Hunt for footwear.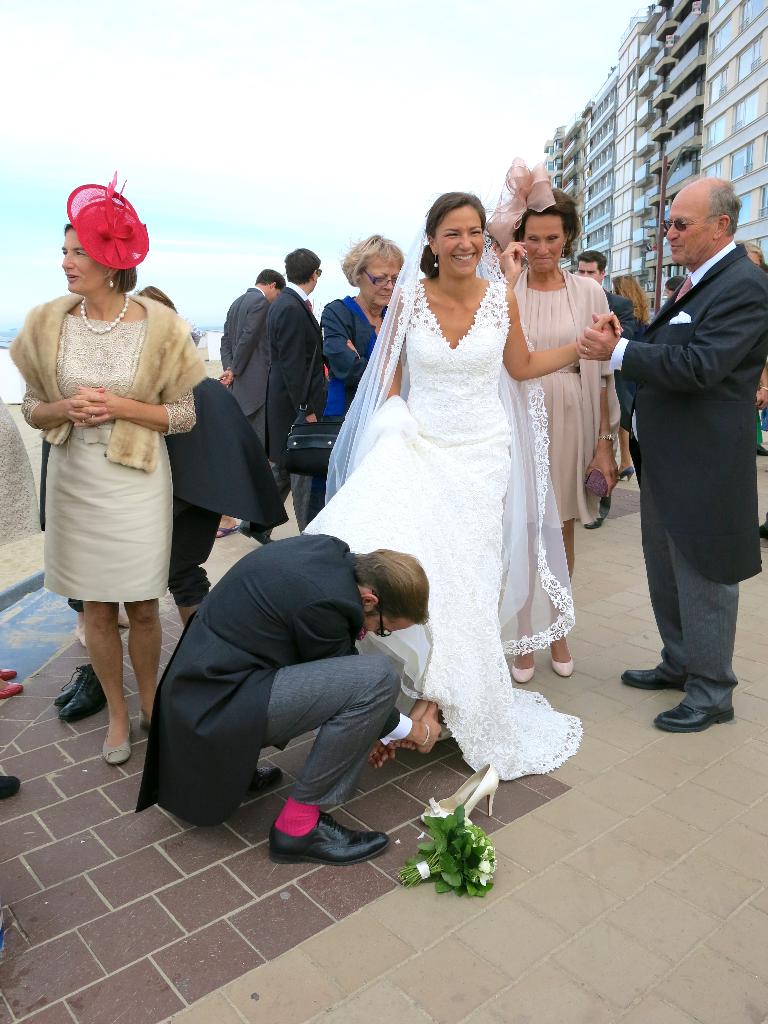
Hunted down at (left=98, top=727, right=127, bottom=767).
